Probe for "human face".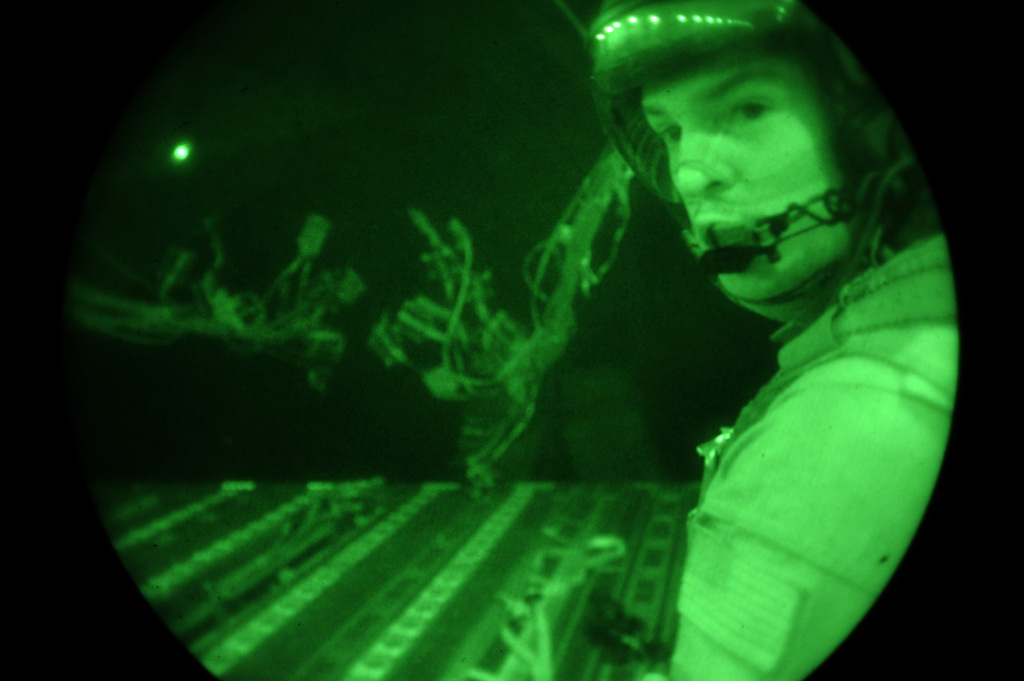
Probe result: [left=643, top=40, right=855, bottom=303].
